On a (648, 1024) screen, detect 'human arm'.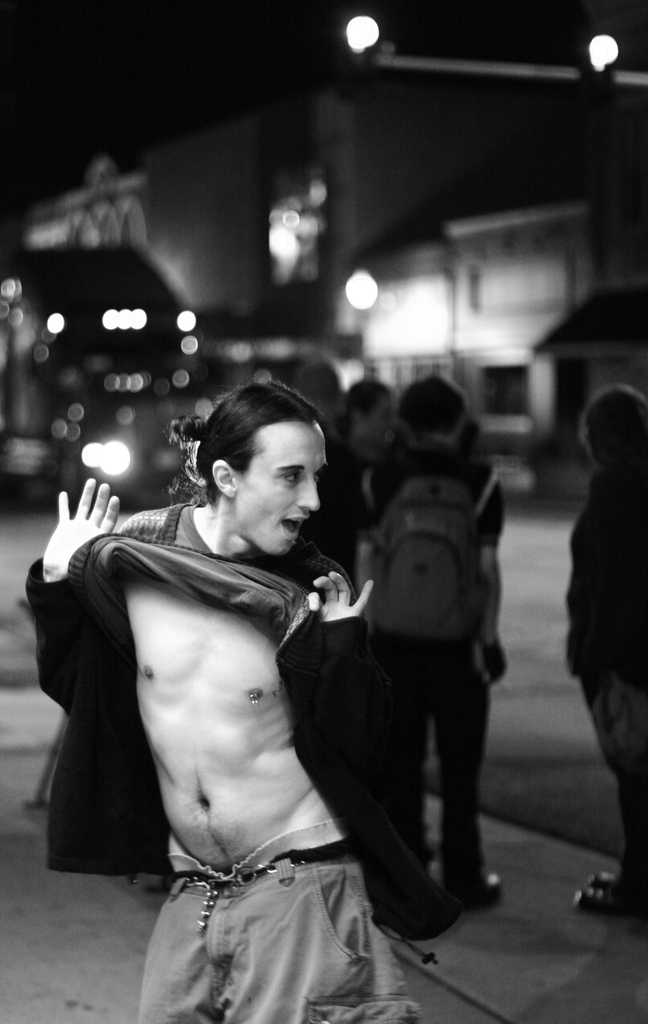
rect(473, 476, 504, 684).
